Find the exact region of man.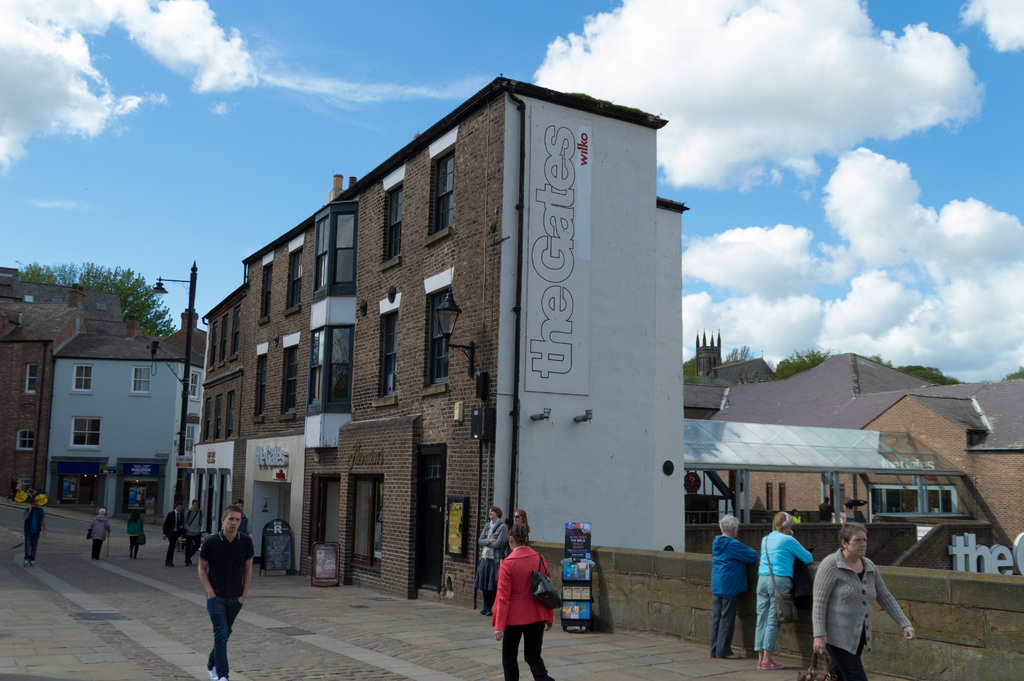
Exact region: l=813, t=530, r=910, b=670.
